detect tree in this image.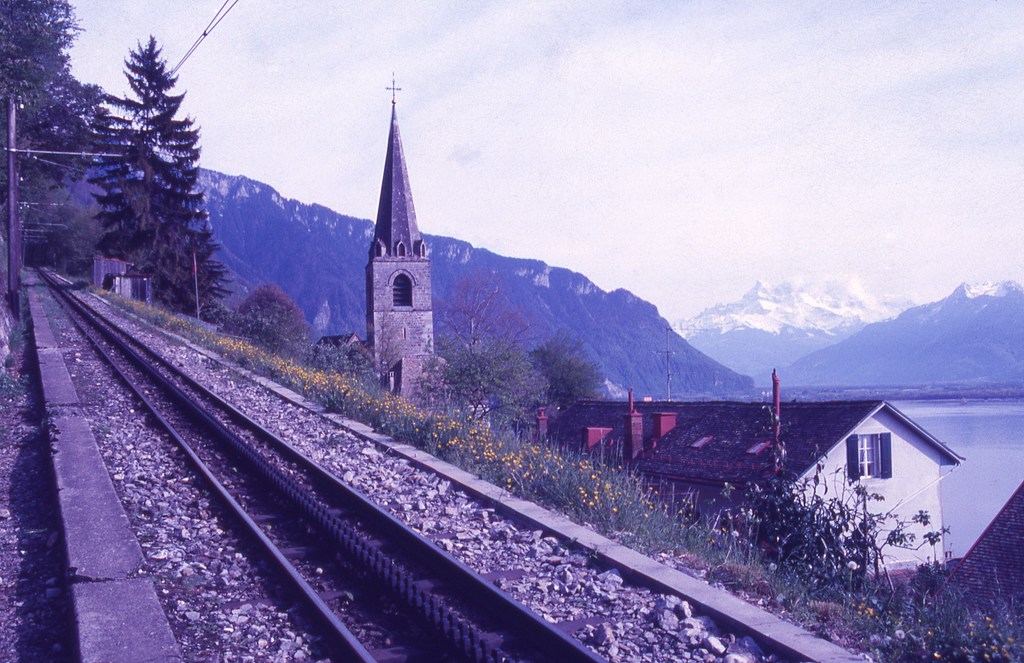
Detection: l=409, t=264, r=552, b=362.
